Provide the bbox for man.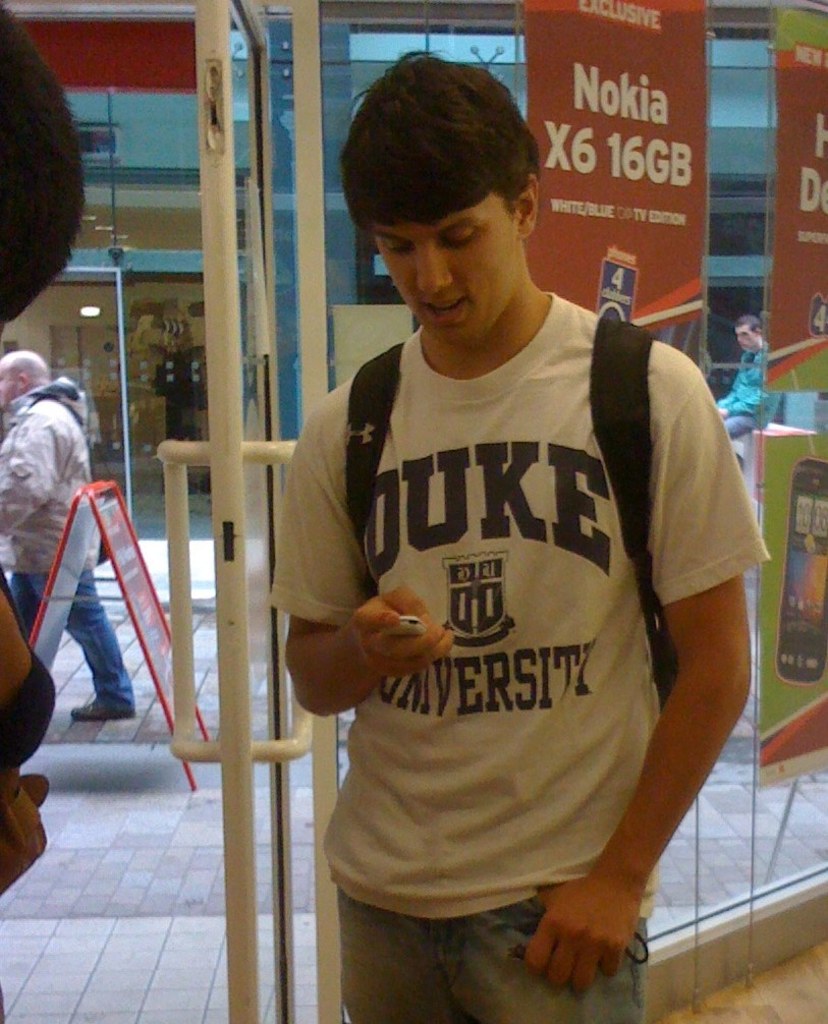
x1=0, y1=351, x2=136, y2=720.
